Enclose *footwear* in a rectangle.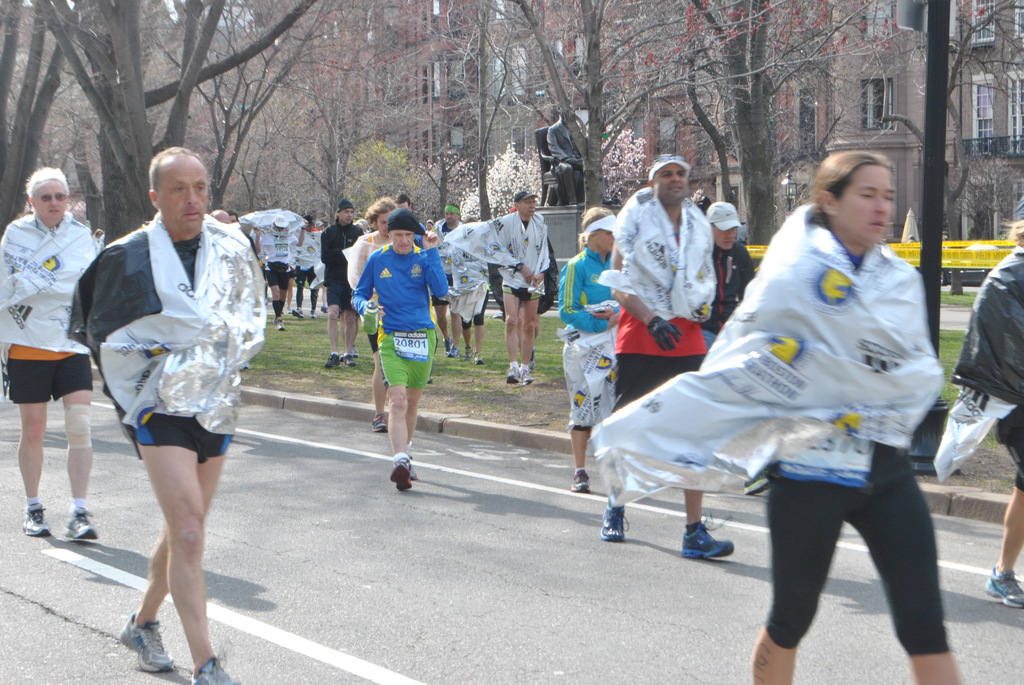
locate(326, 352, 342, 369).
